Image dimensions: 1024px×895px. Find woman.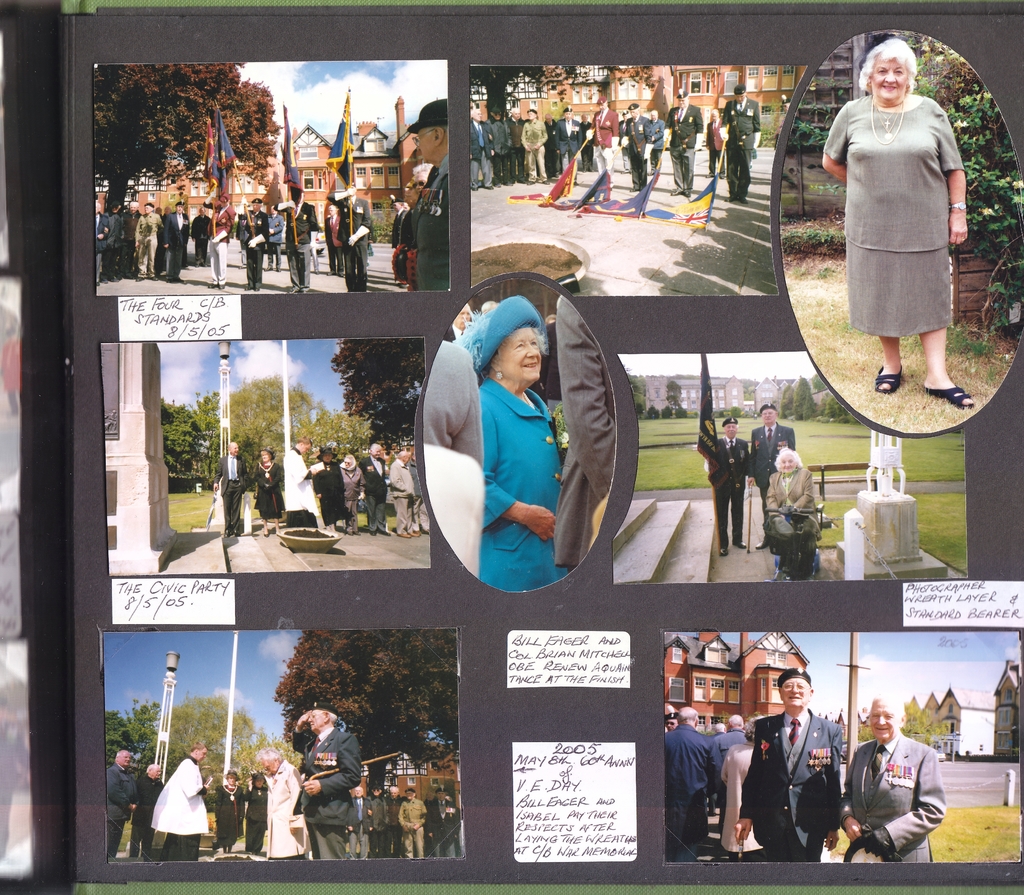
{"left": 338, "top": 454, "right": 363, "bottom": 532}.
